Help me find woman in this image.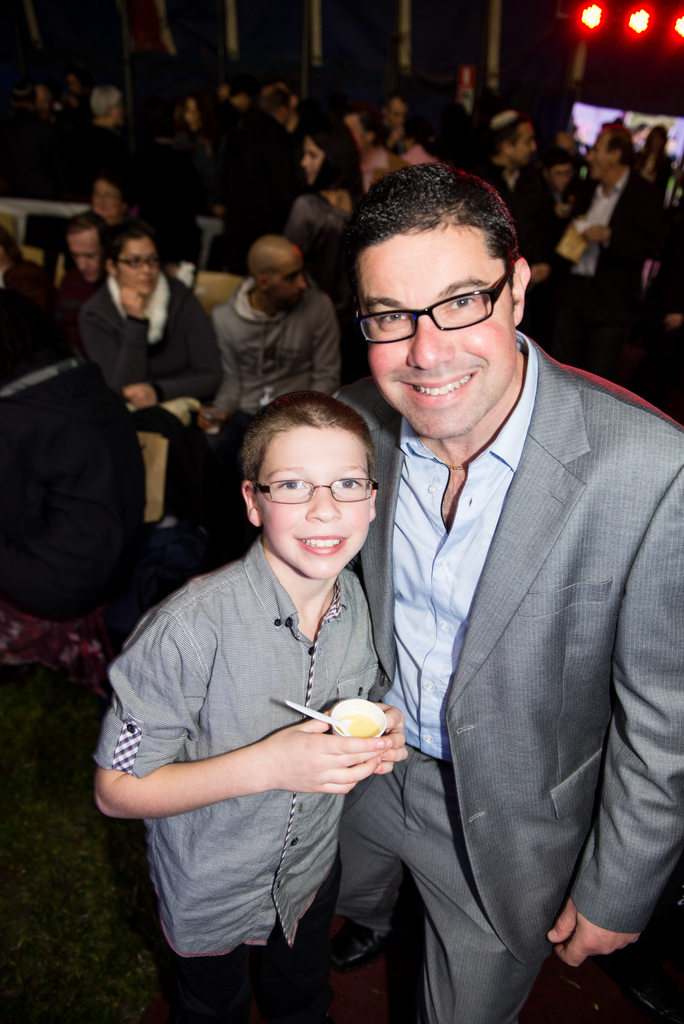
Found it: l=71, t=214, r=235, b=579.
